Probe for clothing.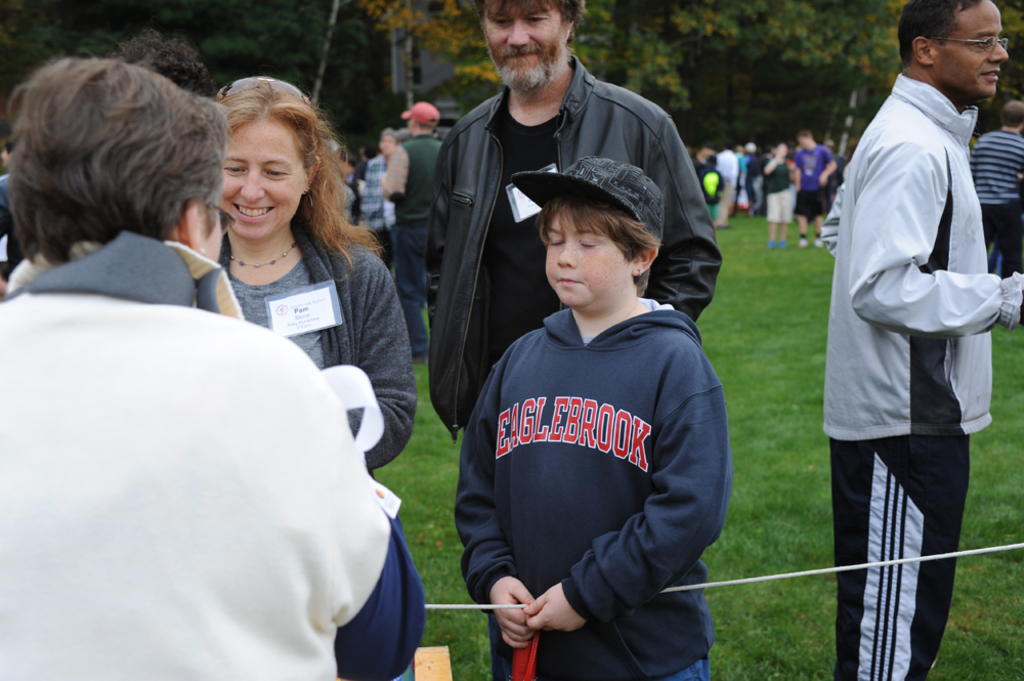
Probe result: rect(964, 128, 1023, 286).
